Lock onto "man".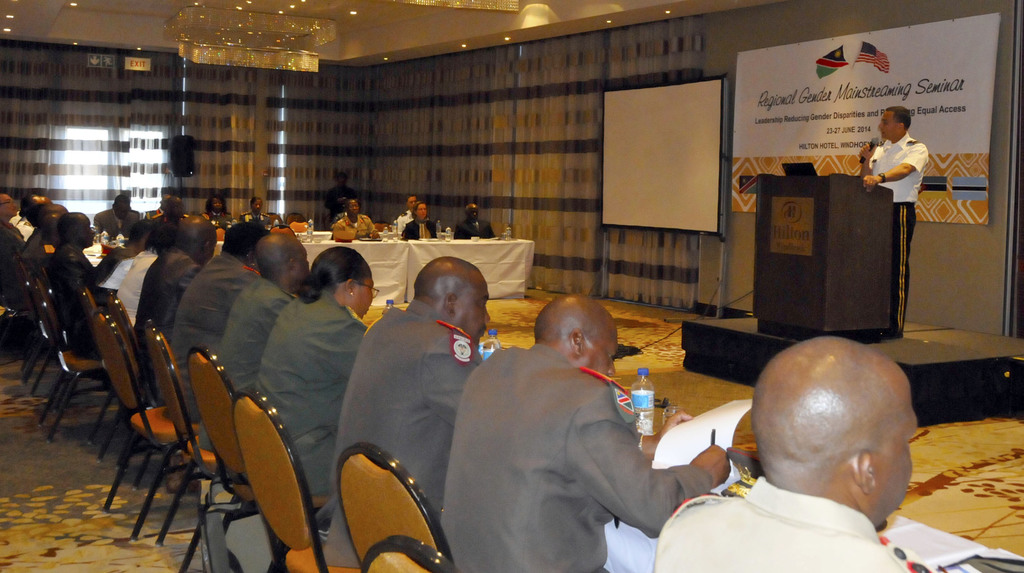
Locked: bbox=(26, 206, 54, 276).
